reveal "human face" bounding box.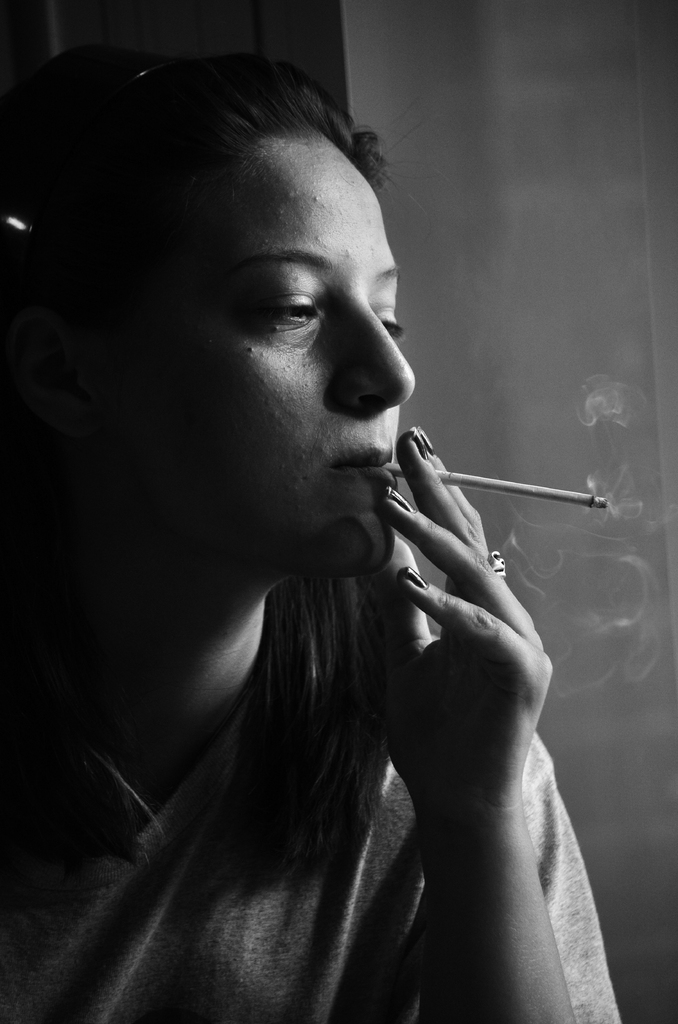
Revealed: bbox=[94, 154, 419, 588].
